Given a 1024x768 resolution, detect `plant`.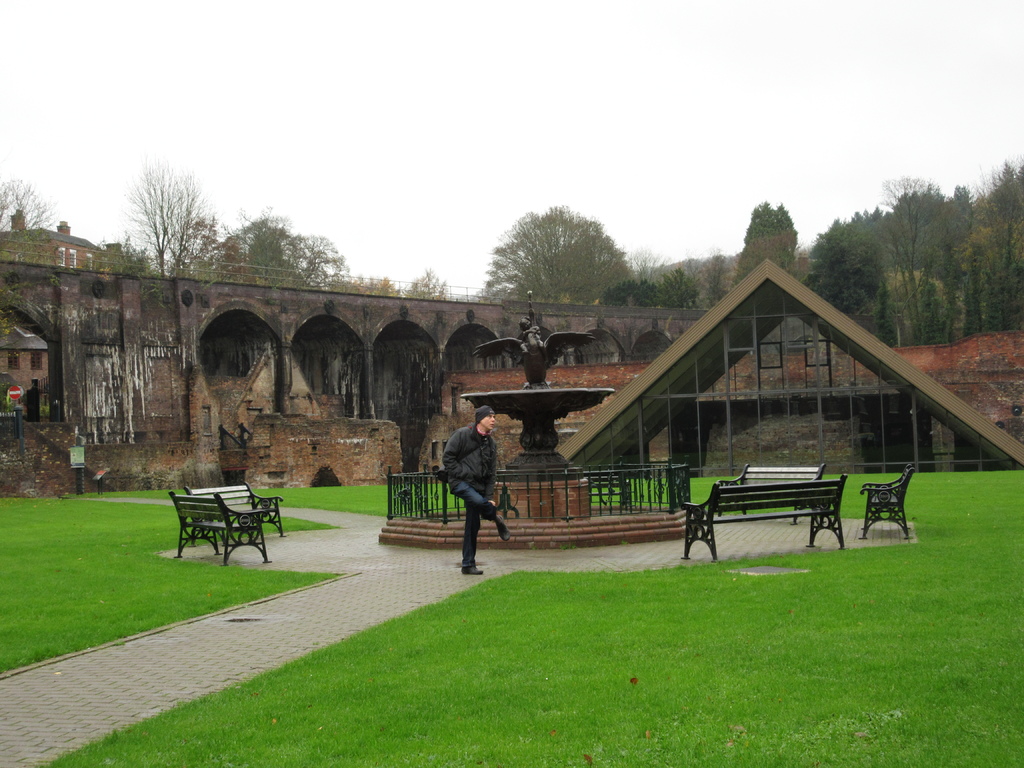
140,276,172,307.
